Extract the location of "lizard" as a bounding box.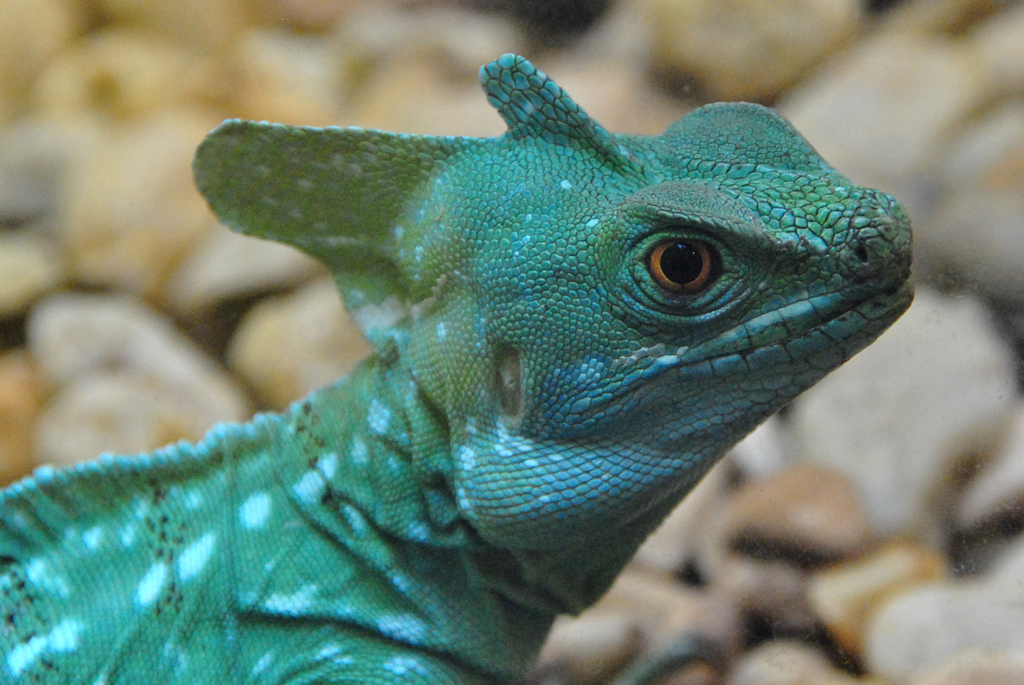
(1, 52, 908, 684).
